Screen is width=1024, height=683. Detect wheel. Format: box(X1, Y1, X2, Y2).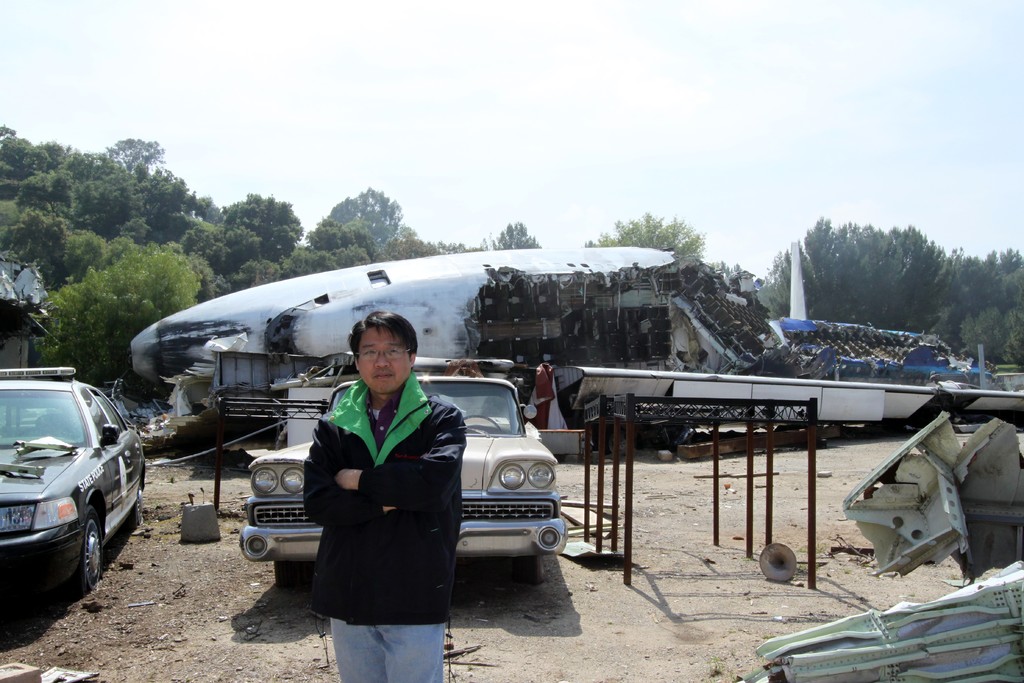
box(134, 474, 150, 525).
